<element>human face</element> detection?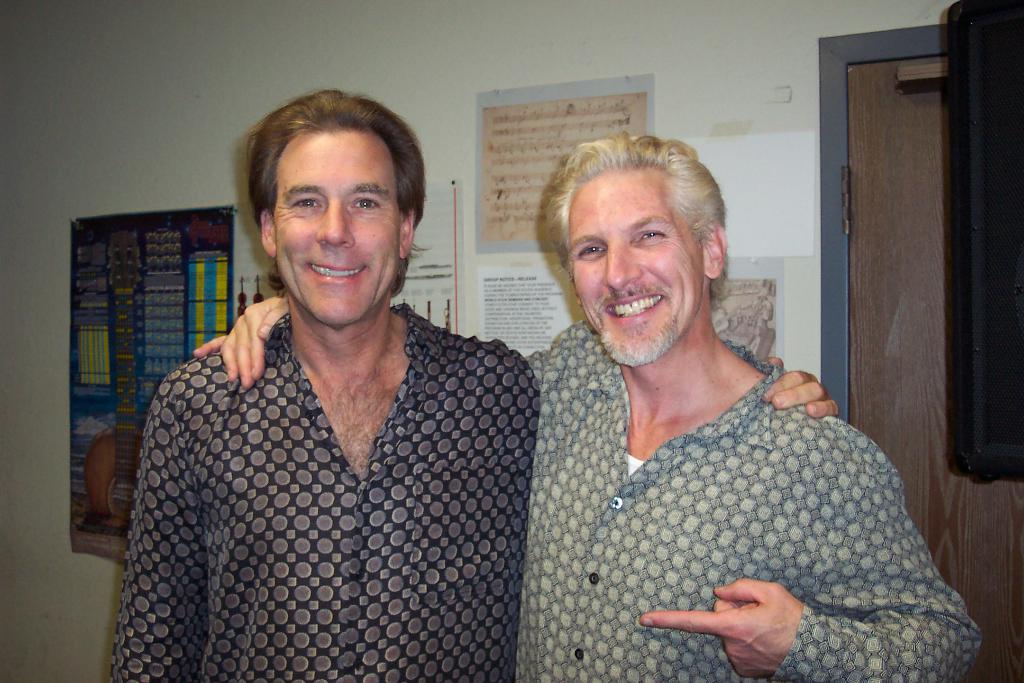
box=[275, 131, 398, 325]
